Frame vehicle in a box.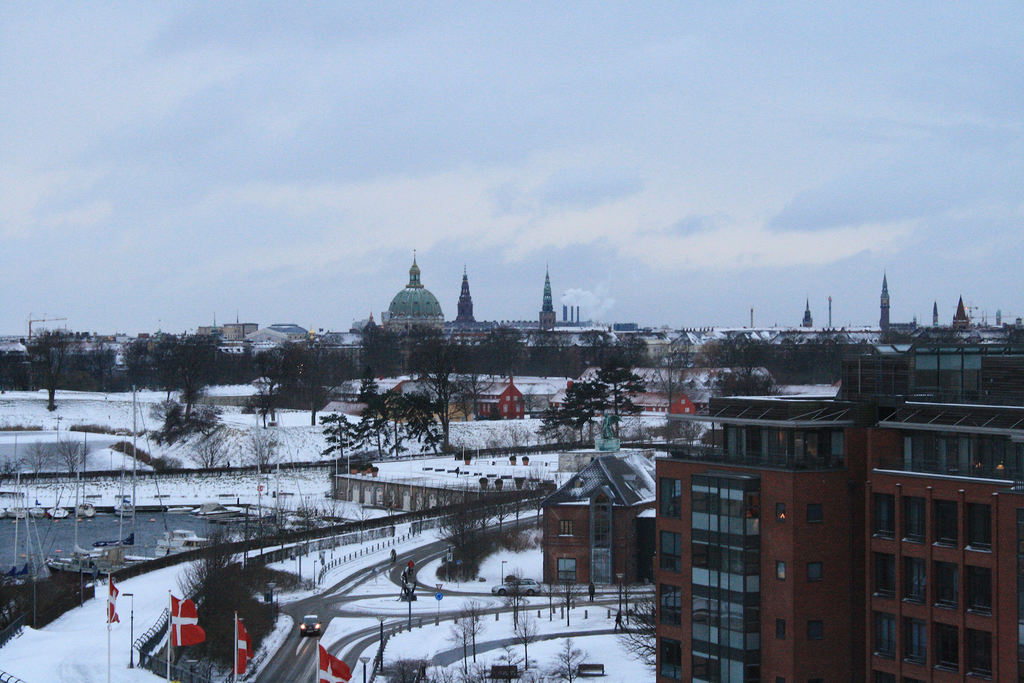
{"x1": 132, "y1": 381, "x2": 216, "y2": 555}.
